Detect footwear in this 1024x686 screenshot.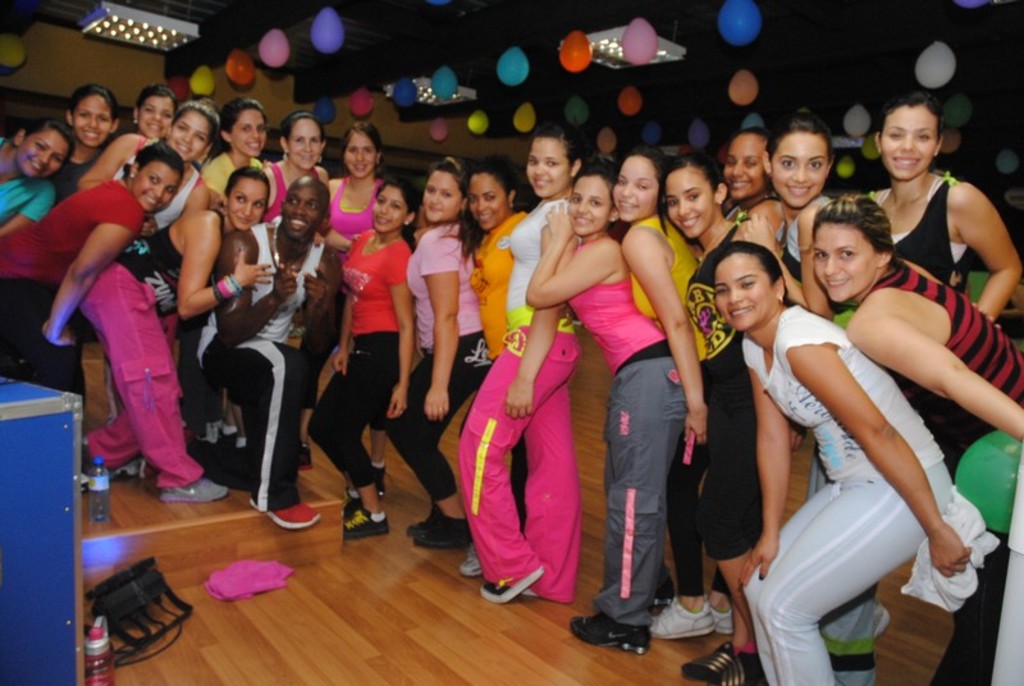
Detection: x1=467, y1=526, x2=488, y2=577.
